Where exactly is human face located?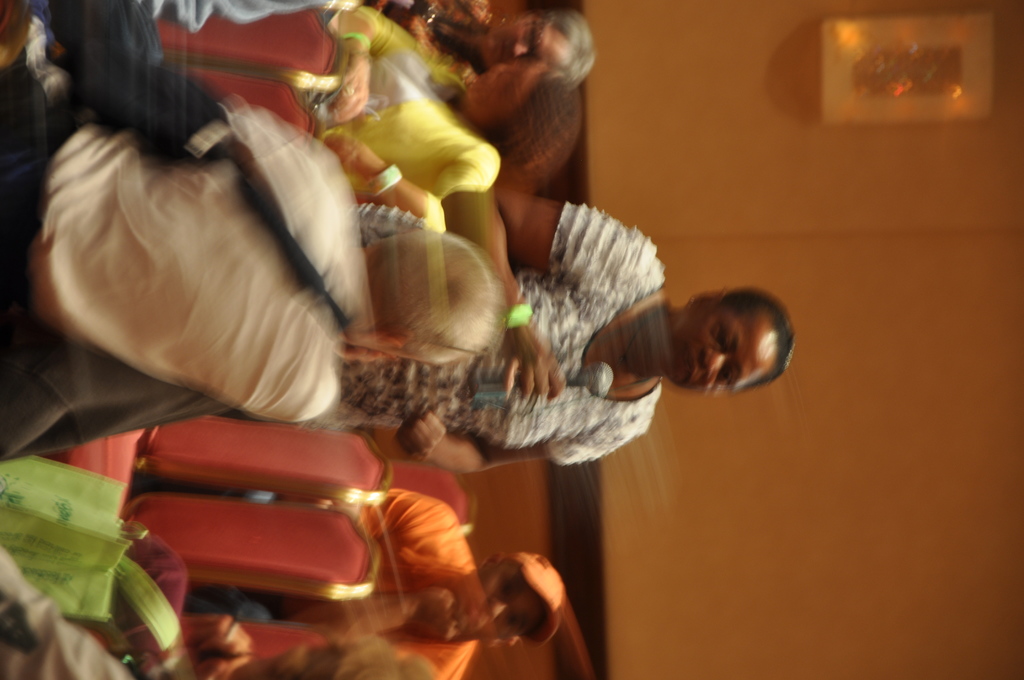
Its bounding box is (479, 17, 561, 68).
